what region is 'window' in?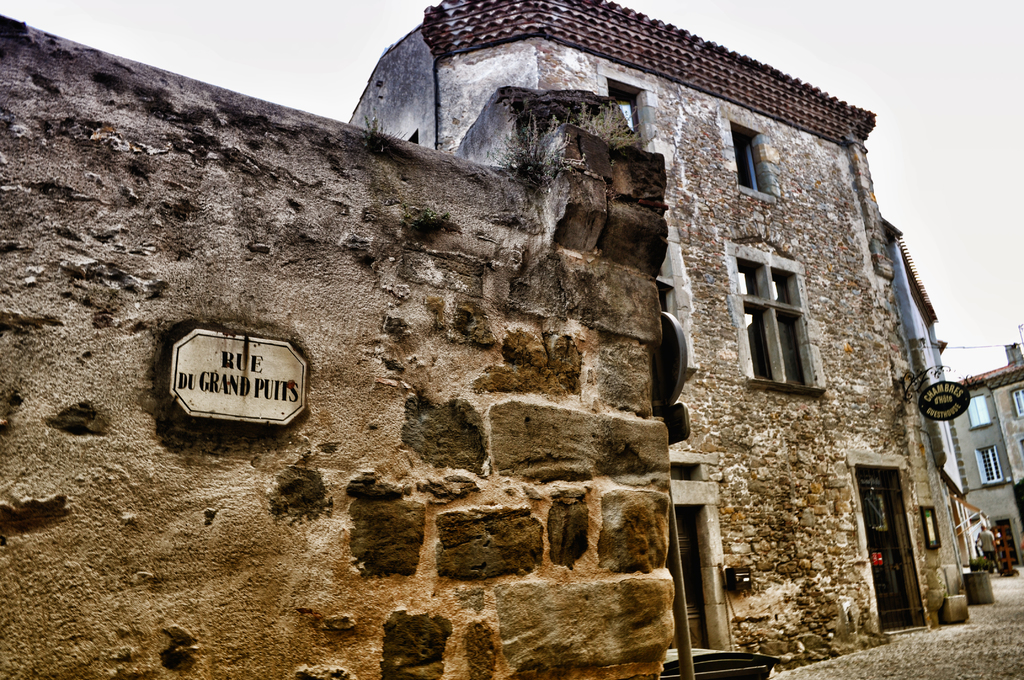
<region>730, 125, 772, 193</region>.
